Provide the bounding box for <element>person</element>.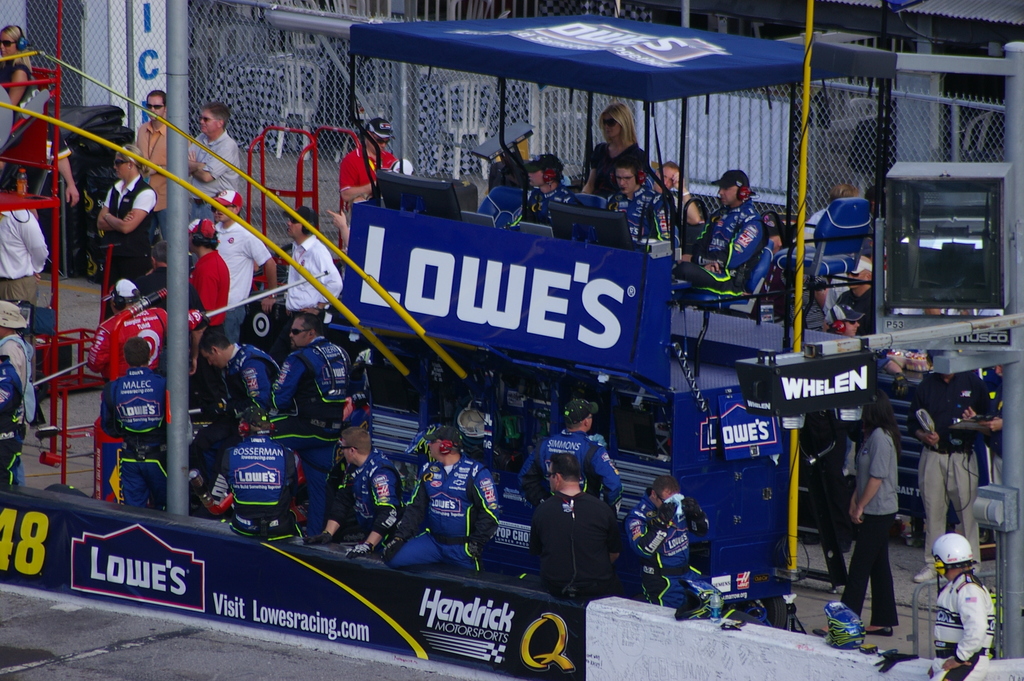
region(570, 108, 650, 211).
